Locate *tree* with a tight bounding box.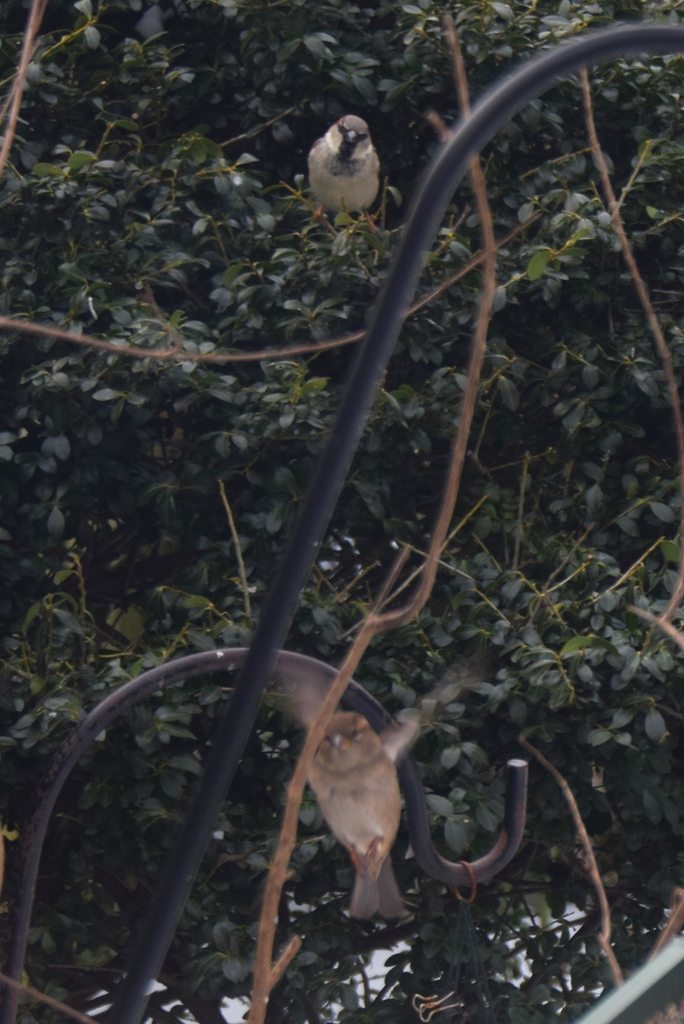
bbox(0, 0, 683, 1023).
